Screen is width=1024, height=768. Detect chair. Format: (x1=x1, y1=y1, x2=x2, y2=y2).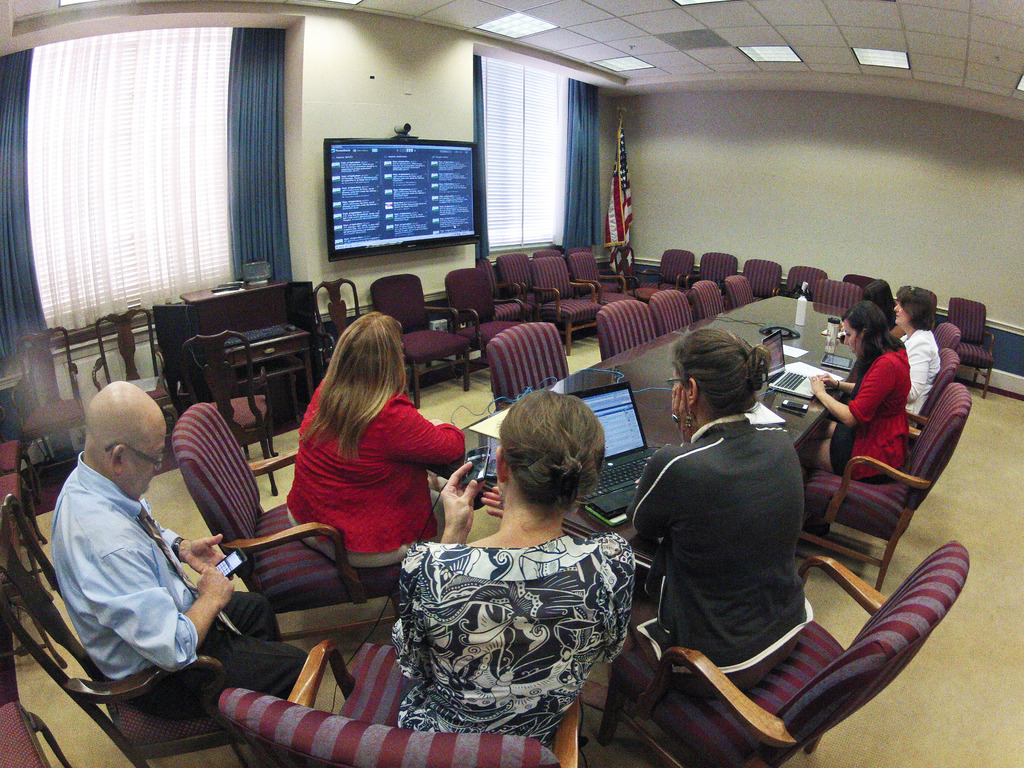
(x1=537, y1=257, x2=598, y2=347).
